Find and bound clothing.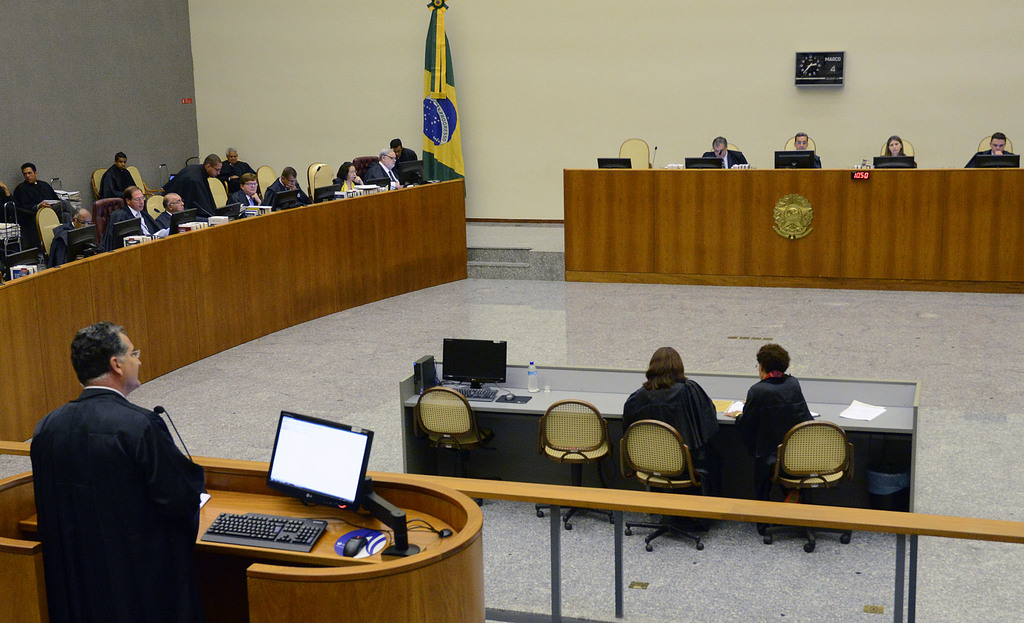
Bound: (x1=13, y1=175, x2=75, y2=221).
